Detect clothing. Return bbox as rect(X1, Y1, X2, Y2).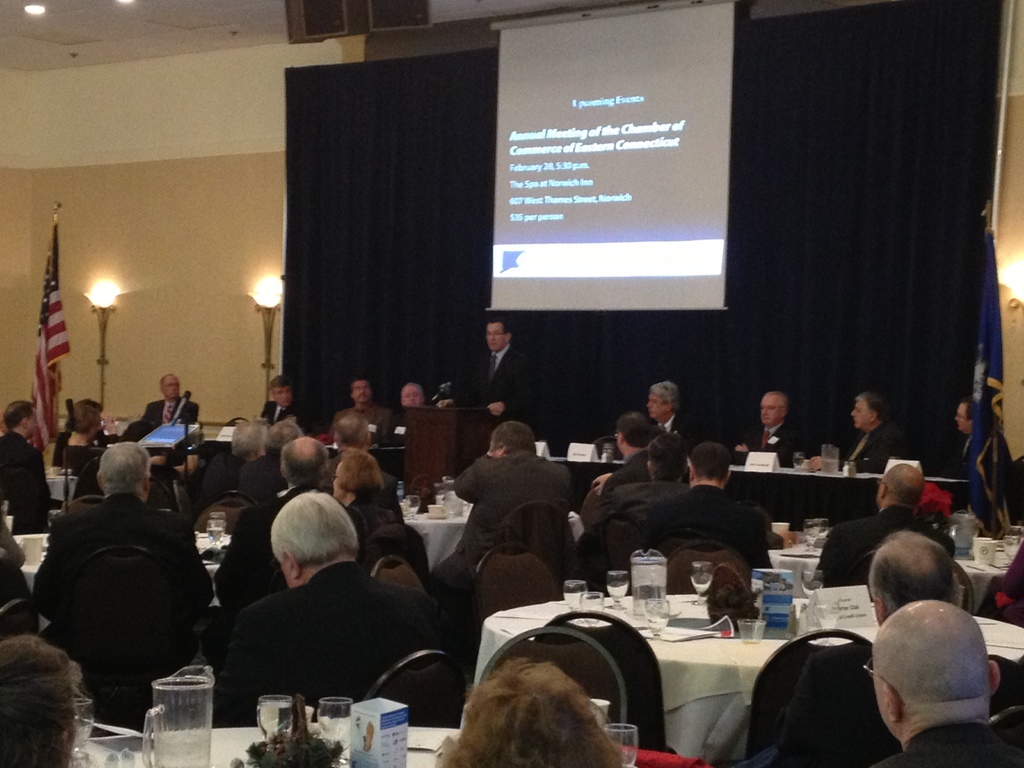
rect(56, 433, 102, 466).
